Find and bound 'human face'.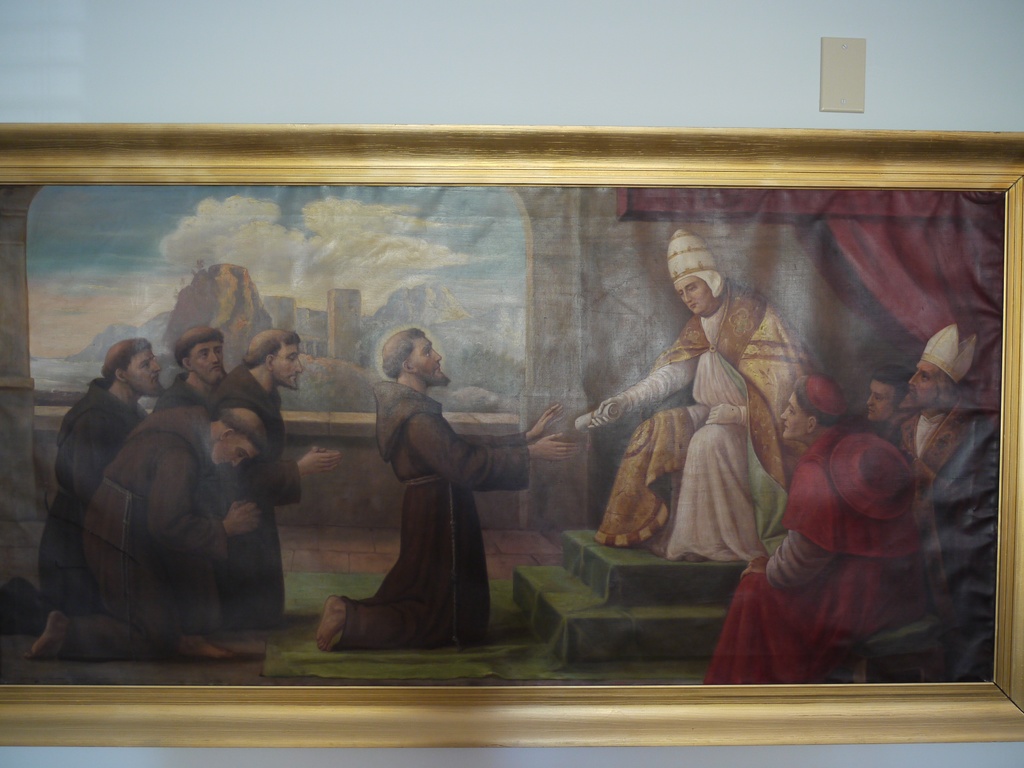
Bound: {"left": 902, "top": 361, "right": 941, "bottom": 407}.
